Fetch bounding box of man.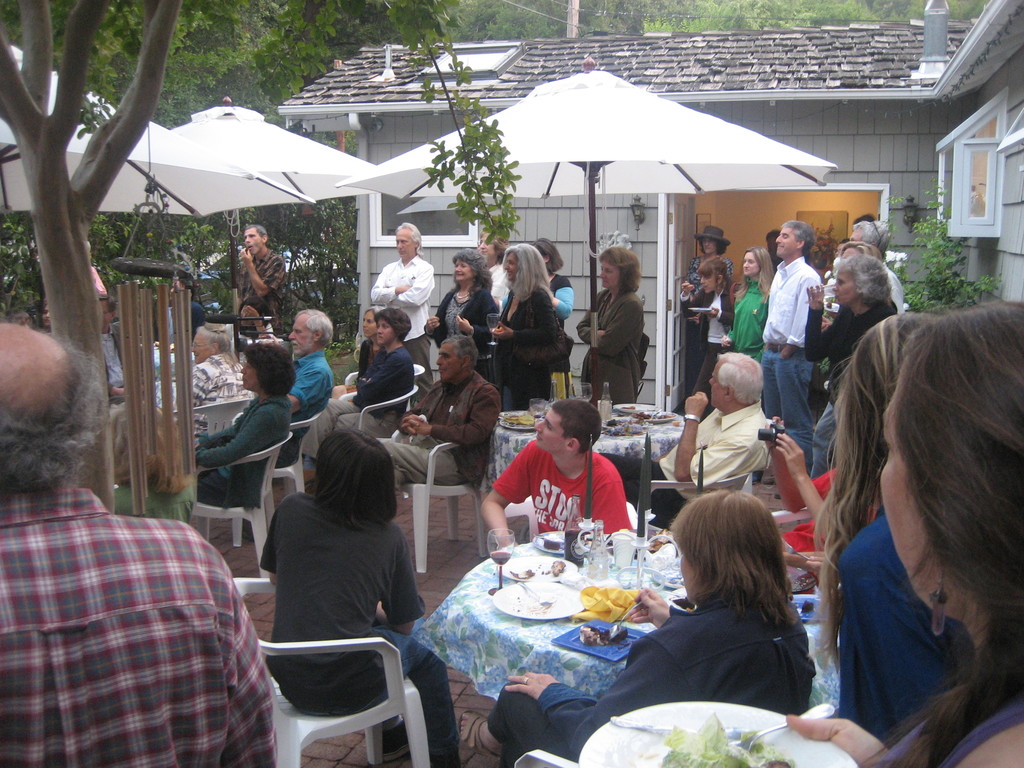
Bbox: detection(602, 352, 770, 528).
